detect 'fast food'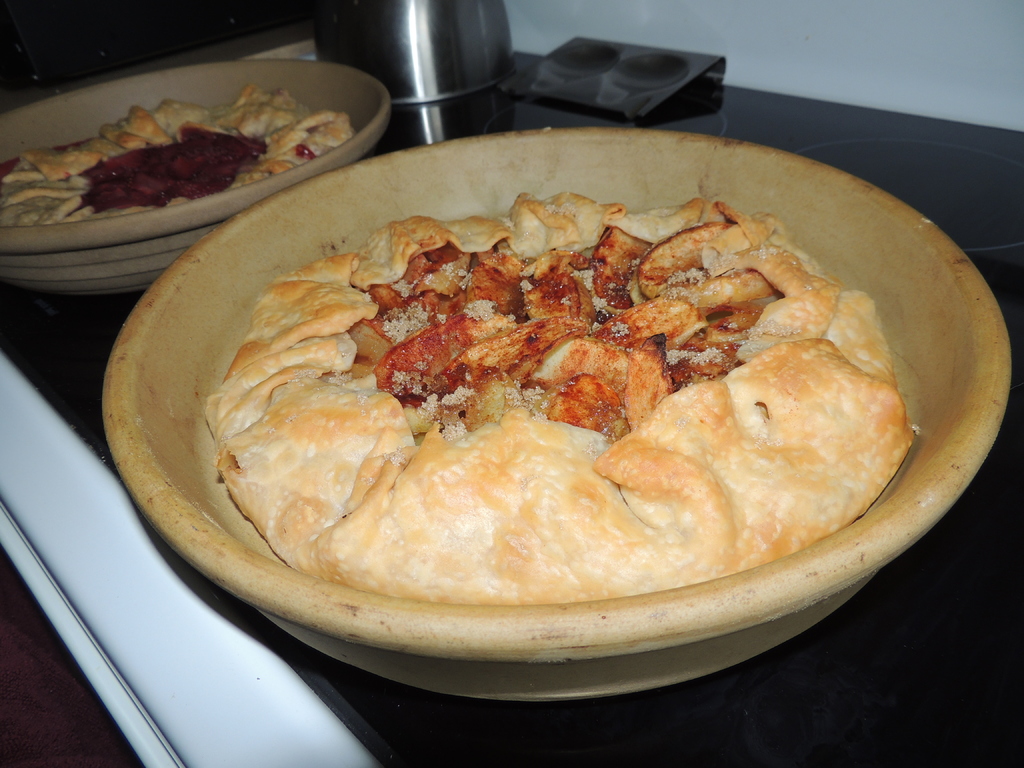
bbox=[200, 191, 917, 607]
